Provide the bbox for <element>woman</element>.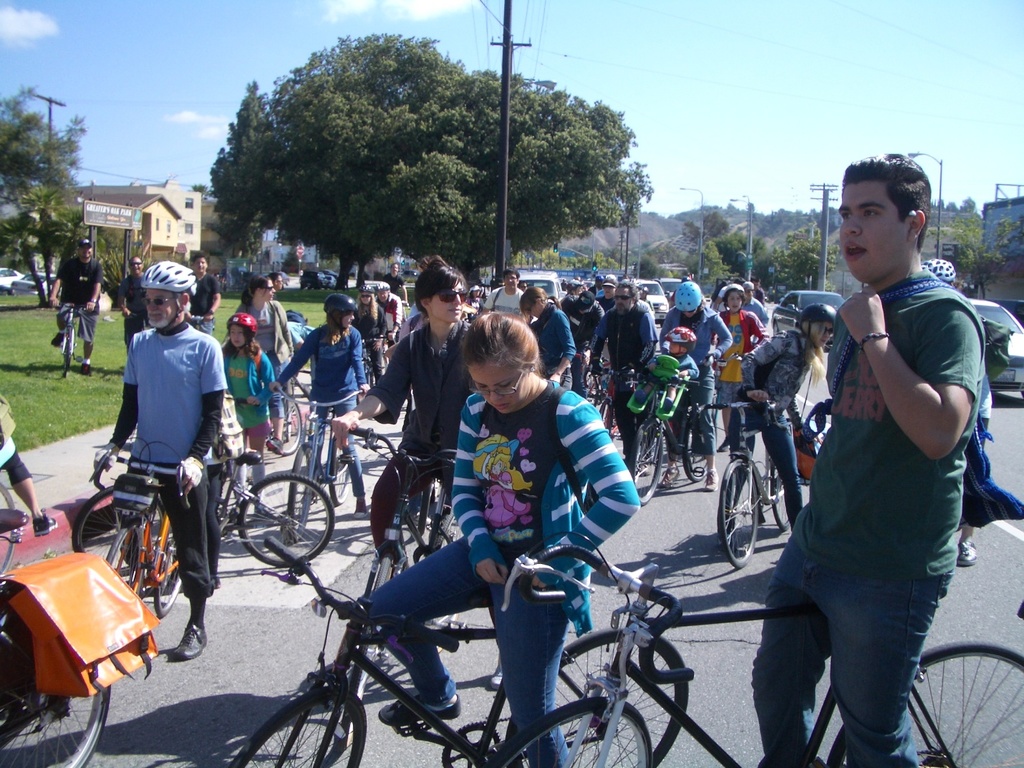
359 288 385 365.
